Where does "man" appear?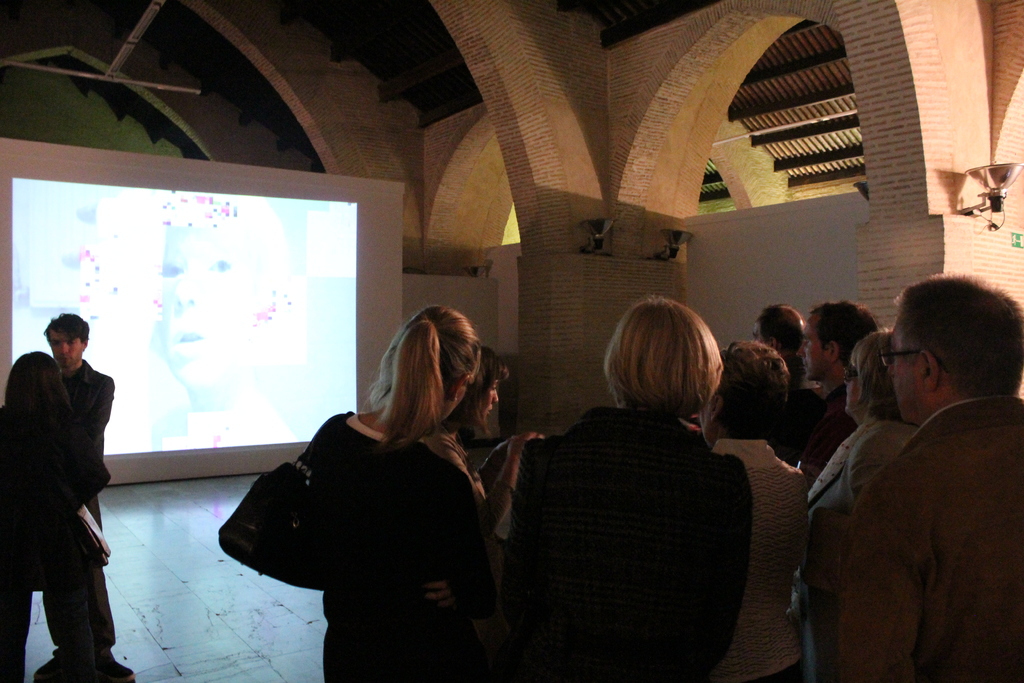
Appears at bbox(8, 293, 127, 676).
